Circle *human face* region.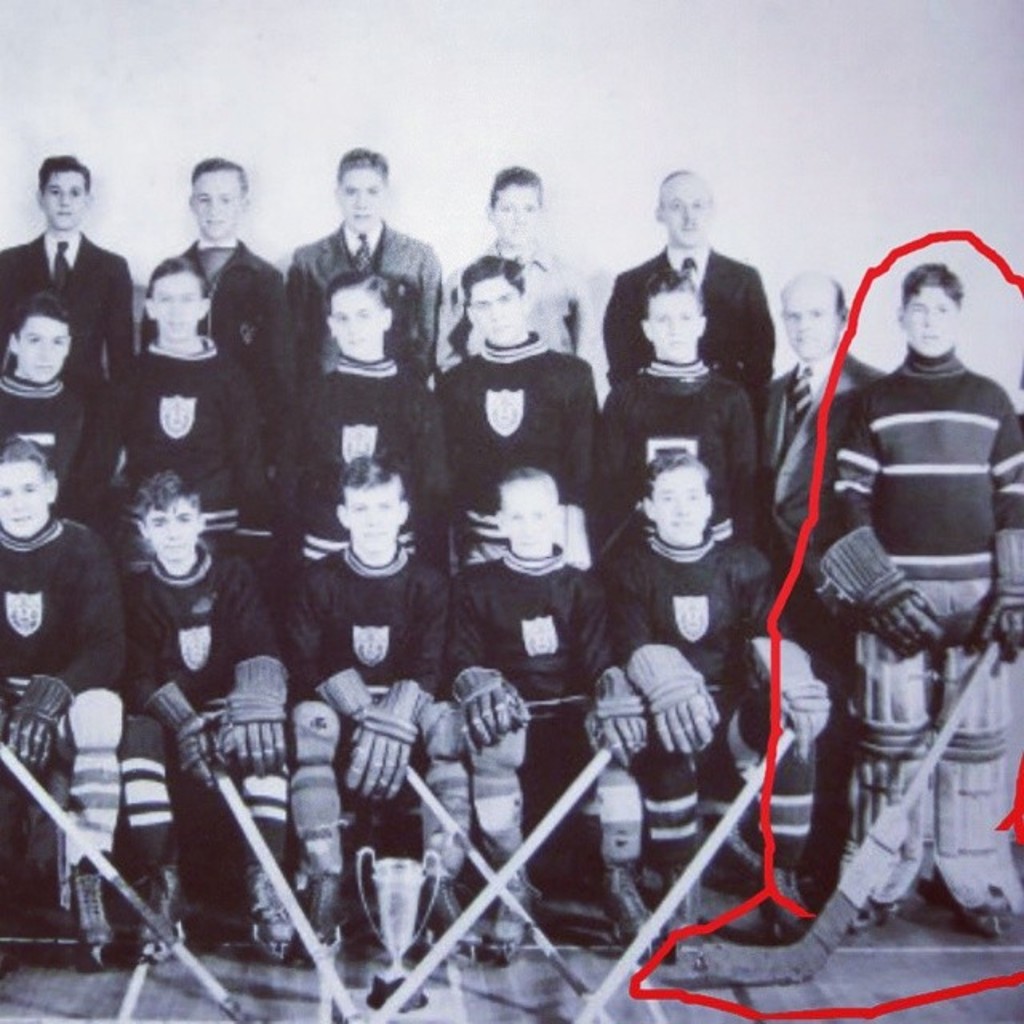
Region: left=653, top=294, right=707, bottom=366.
